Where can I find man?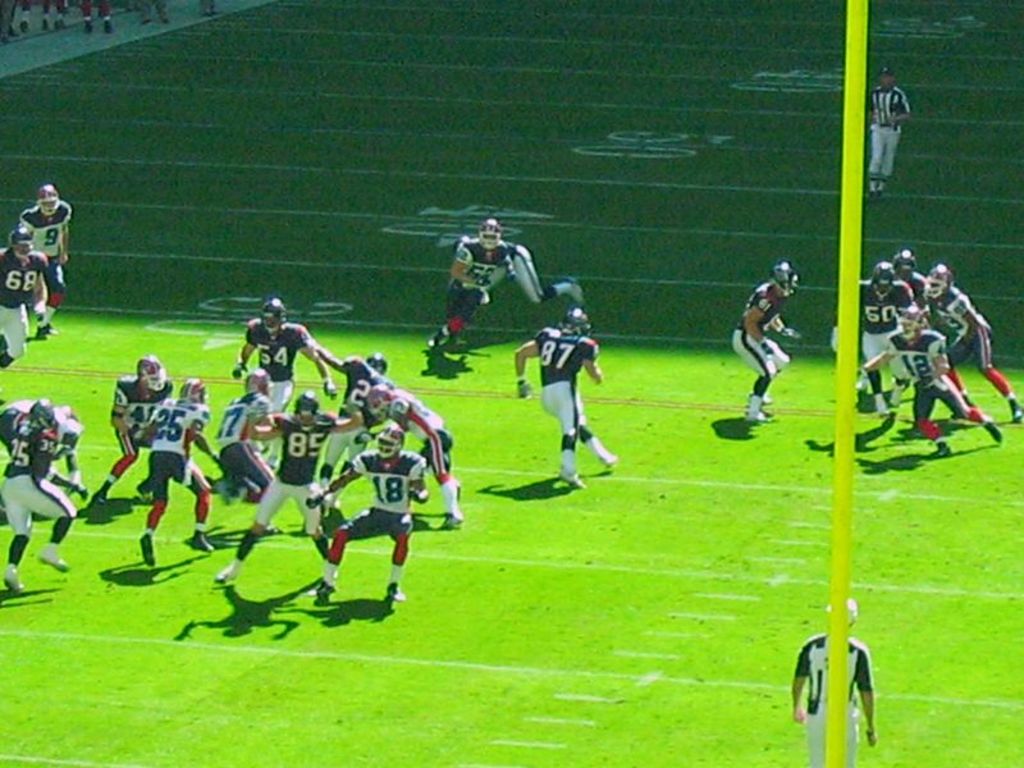
You can find it at detection(141, 376, 225, 566).
